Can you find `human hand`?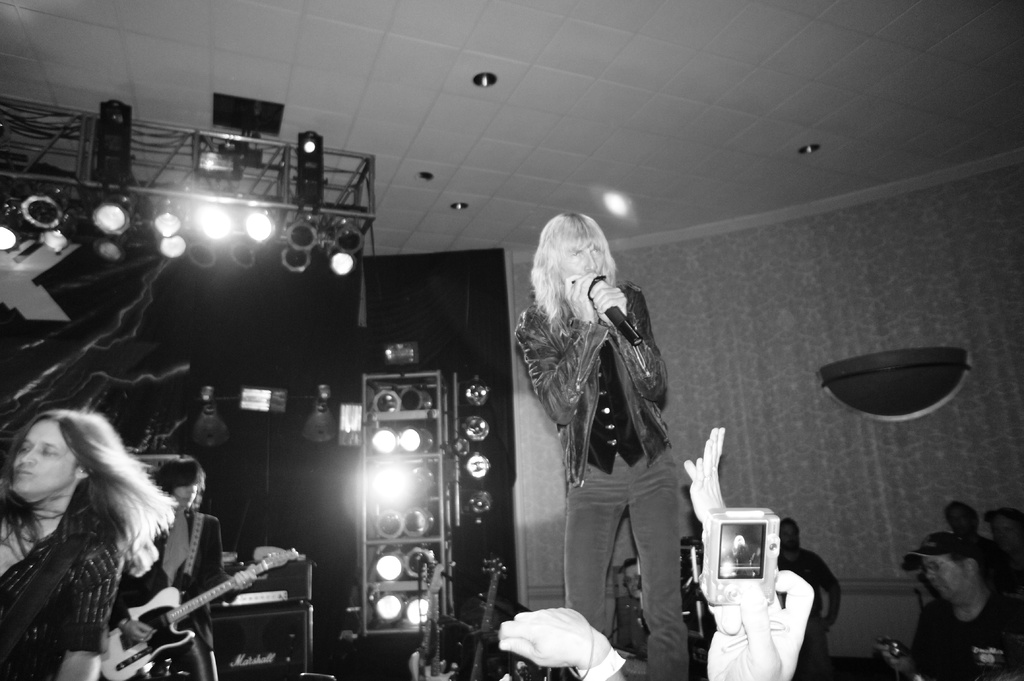
Yes, bounding box: box(876, 637, 912, 675).
